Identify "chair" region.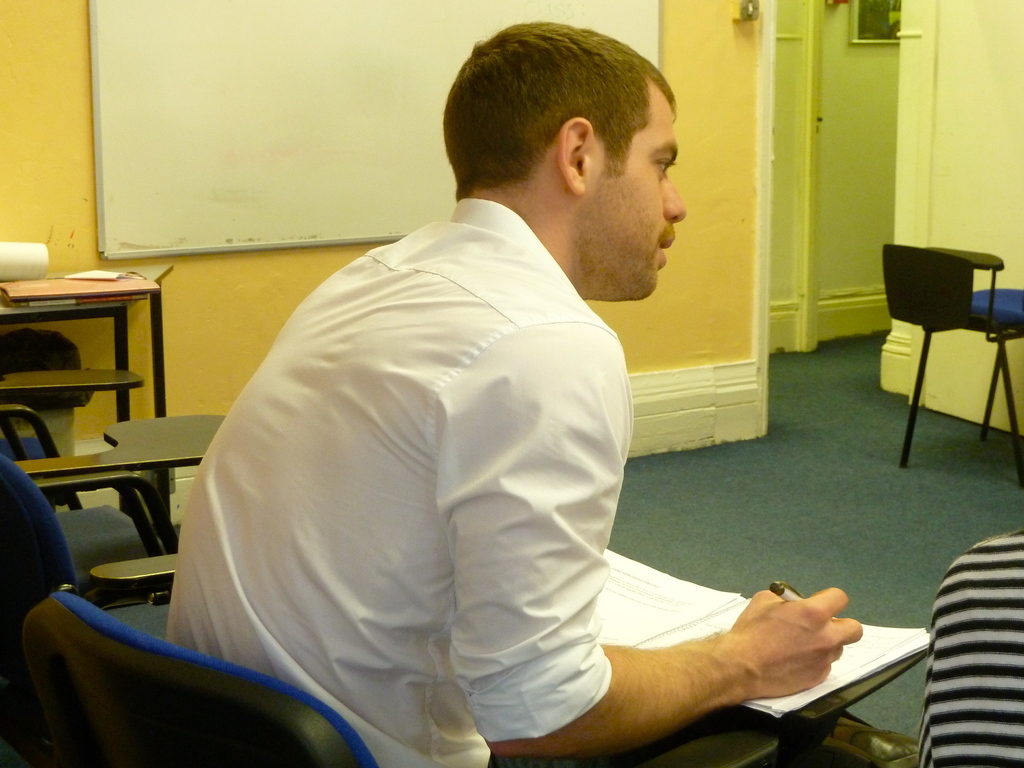
Region: 0 589 380 767.
